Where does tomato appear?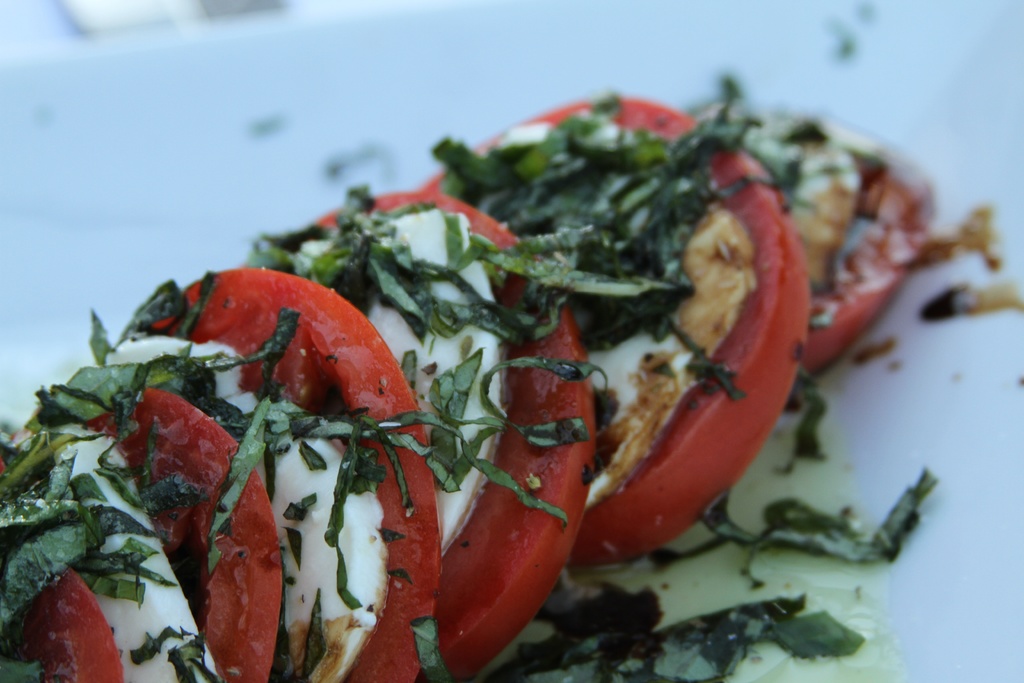
Appears at <region>248, 189, 596, 682</region>.
